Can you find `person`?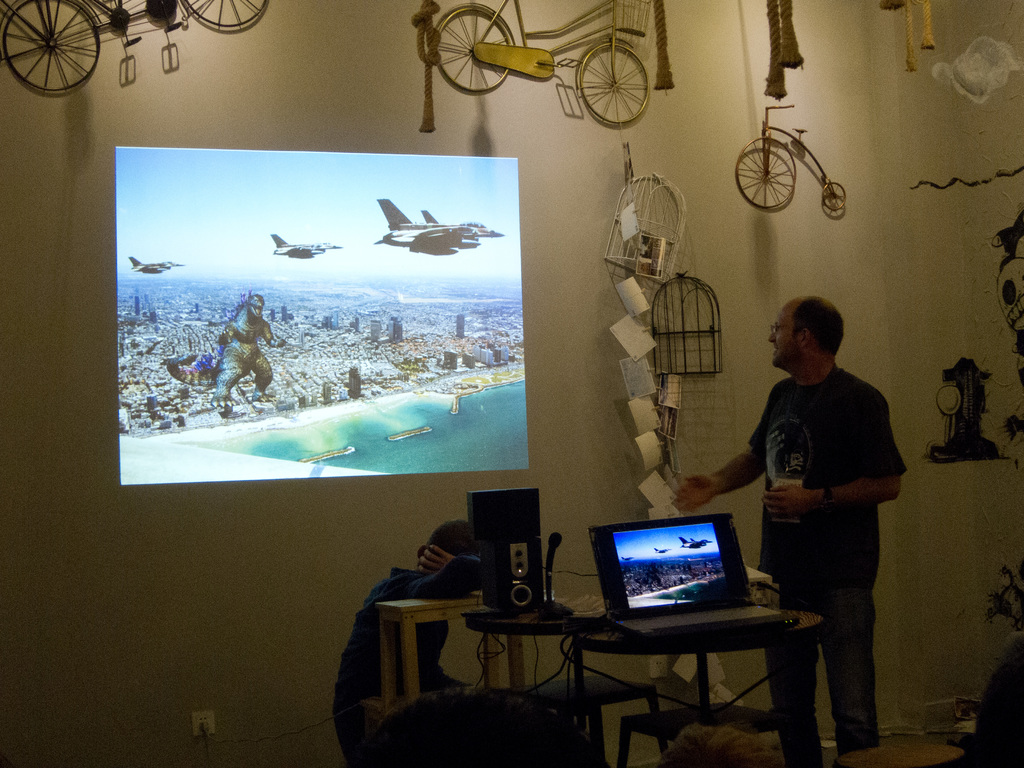
Yes, bounding box: select_region(657, 722, 787, 767).
